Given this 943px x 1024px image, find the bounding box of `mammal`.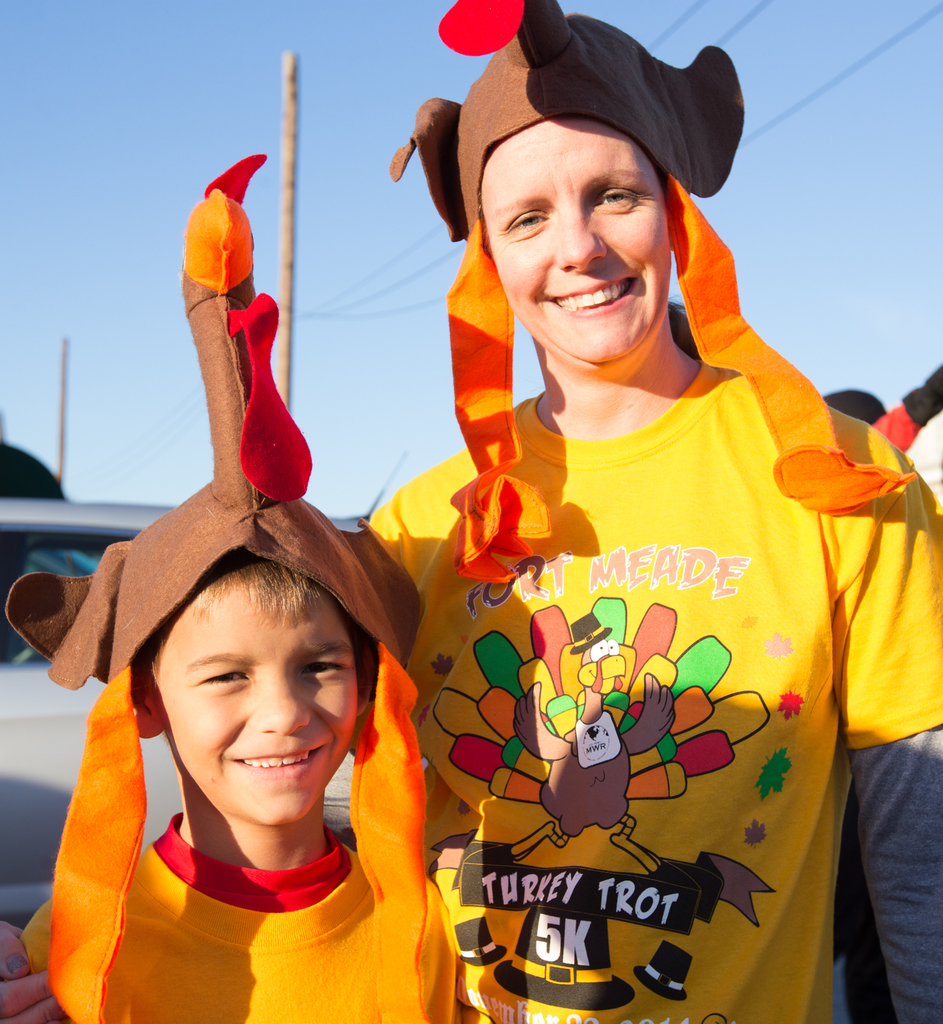
x1=821 y1=361 x2=942 y2=450.
